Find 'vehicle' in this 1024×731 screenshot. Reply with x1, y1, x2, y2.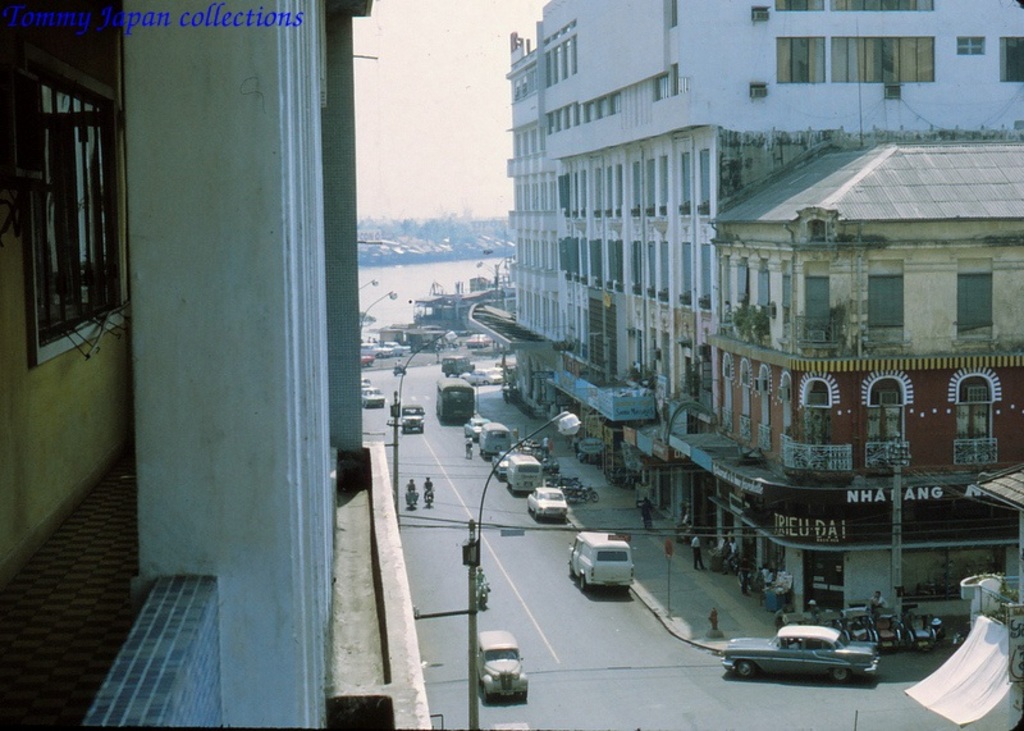
425, 483, 431, 510.
